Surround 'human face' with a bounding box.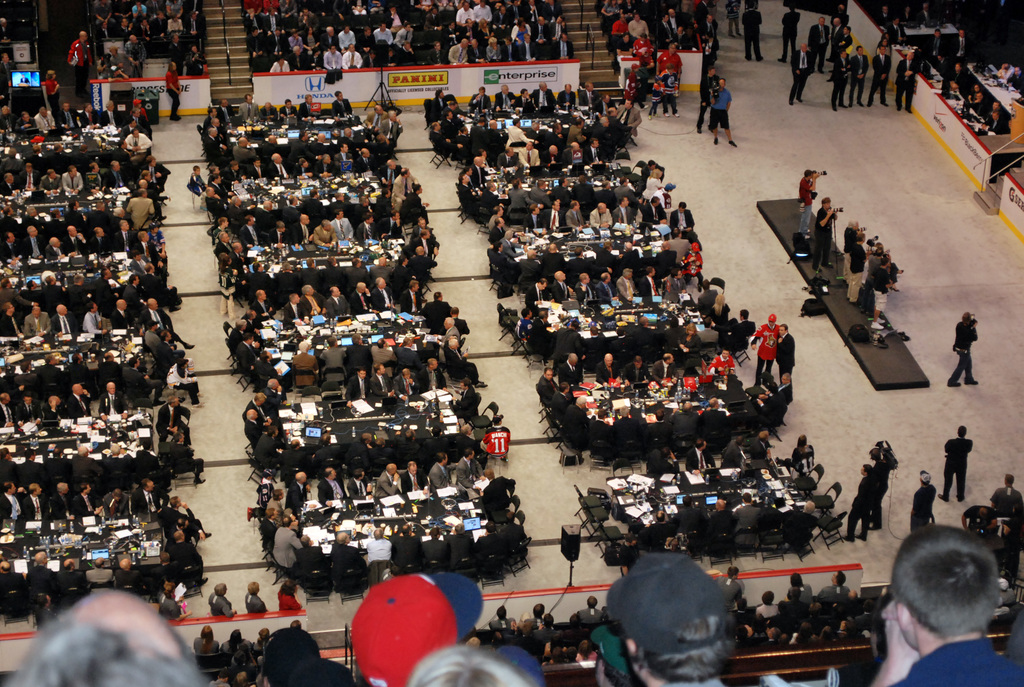
[left=321, top=136, right=326, bottom=143].
